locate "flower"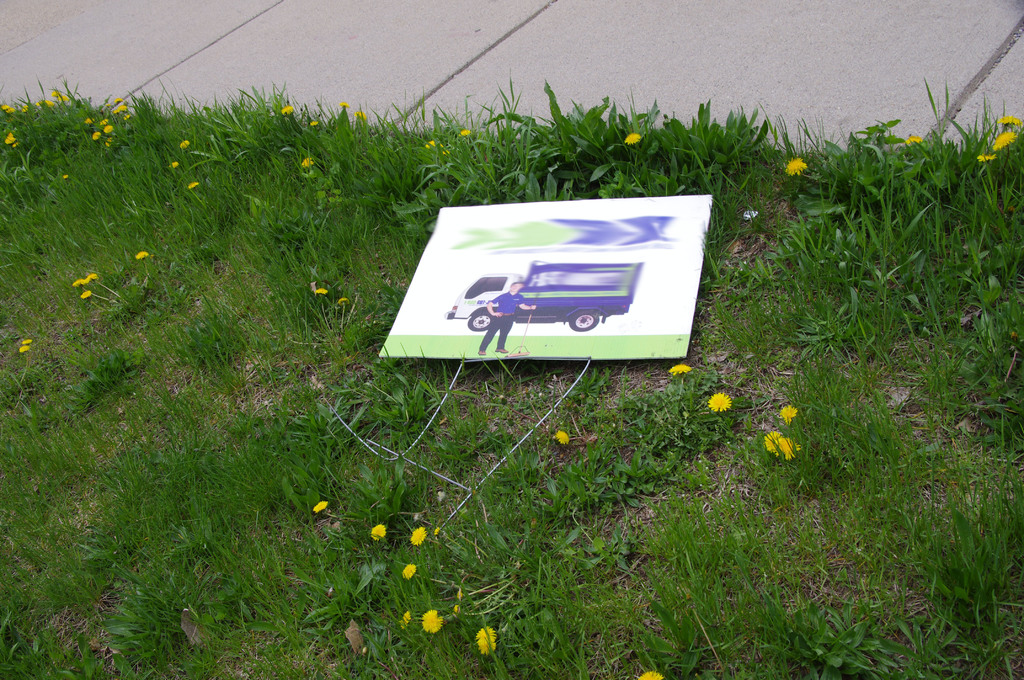
left=76, top=289, right=93, bottom=298
